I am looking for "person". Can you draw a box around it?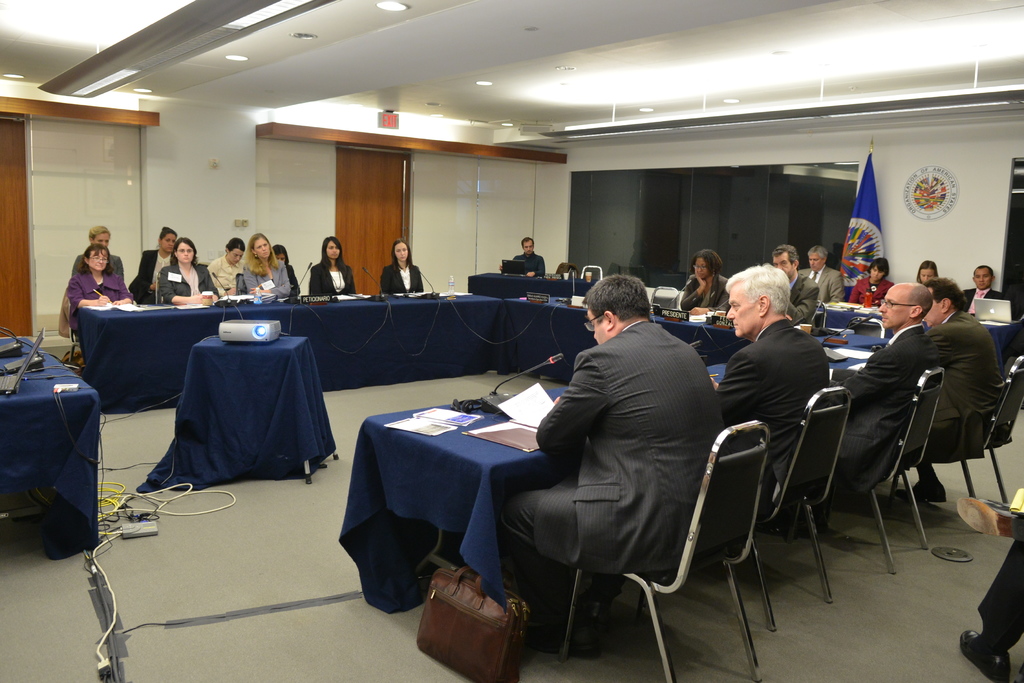
Sure, the bounding box is [left=911, top=259, right=940, bottom=294].
